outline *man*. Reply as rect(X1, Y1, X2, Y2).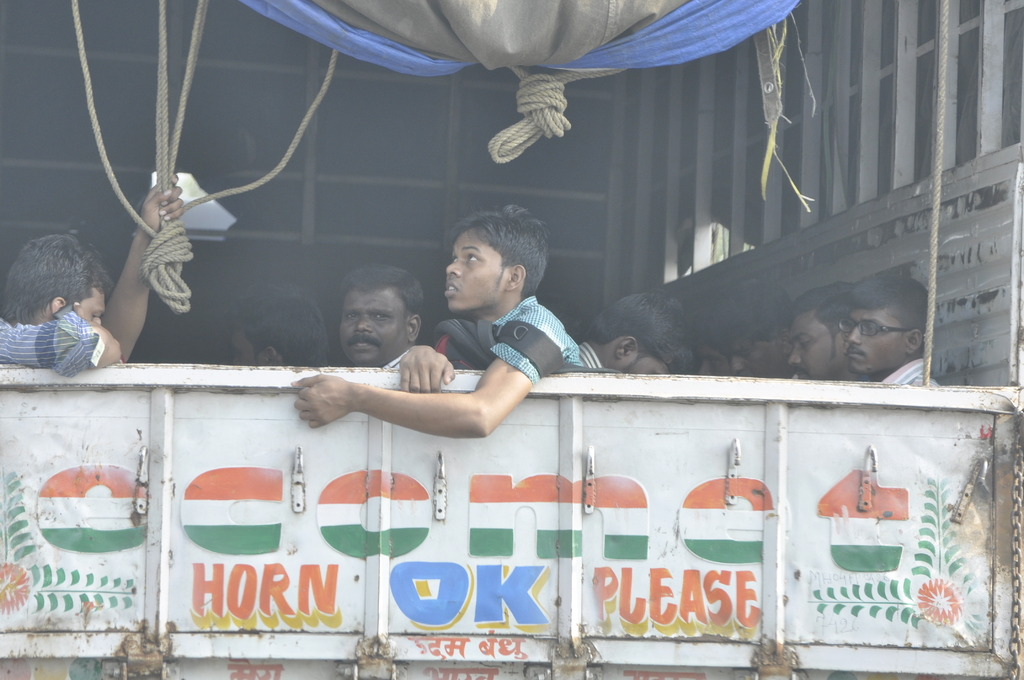
rect(575, 287, 701, 374).
